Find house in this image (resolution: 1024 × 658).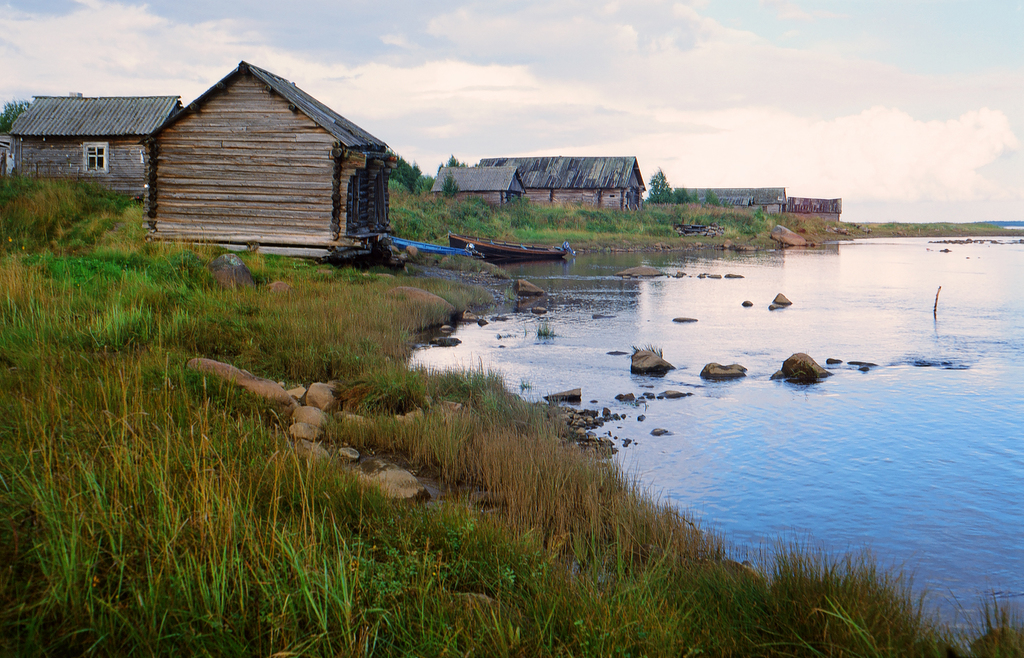
437, 162, 523, 204.
